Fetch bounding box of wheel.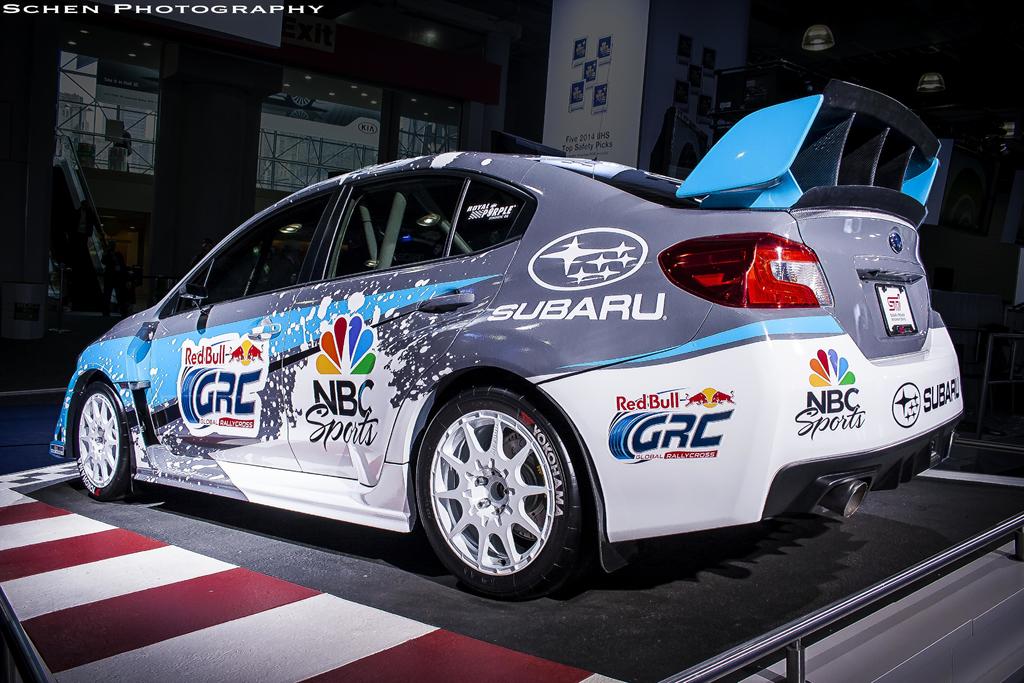
Bbox: [x1=406, y1=379, x2=583, y2=597].
